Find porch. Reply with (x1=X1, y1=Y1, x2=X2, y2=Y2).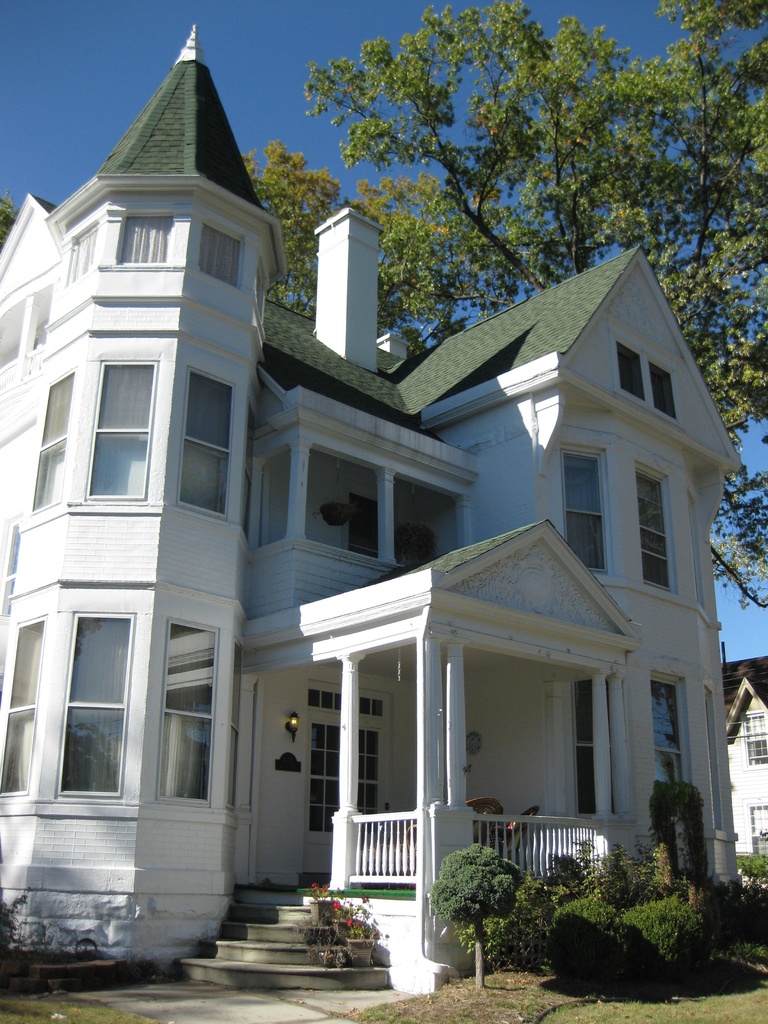
(x1=243, y1=801, x2=634, y2=900).
